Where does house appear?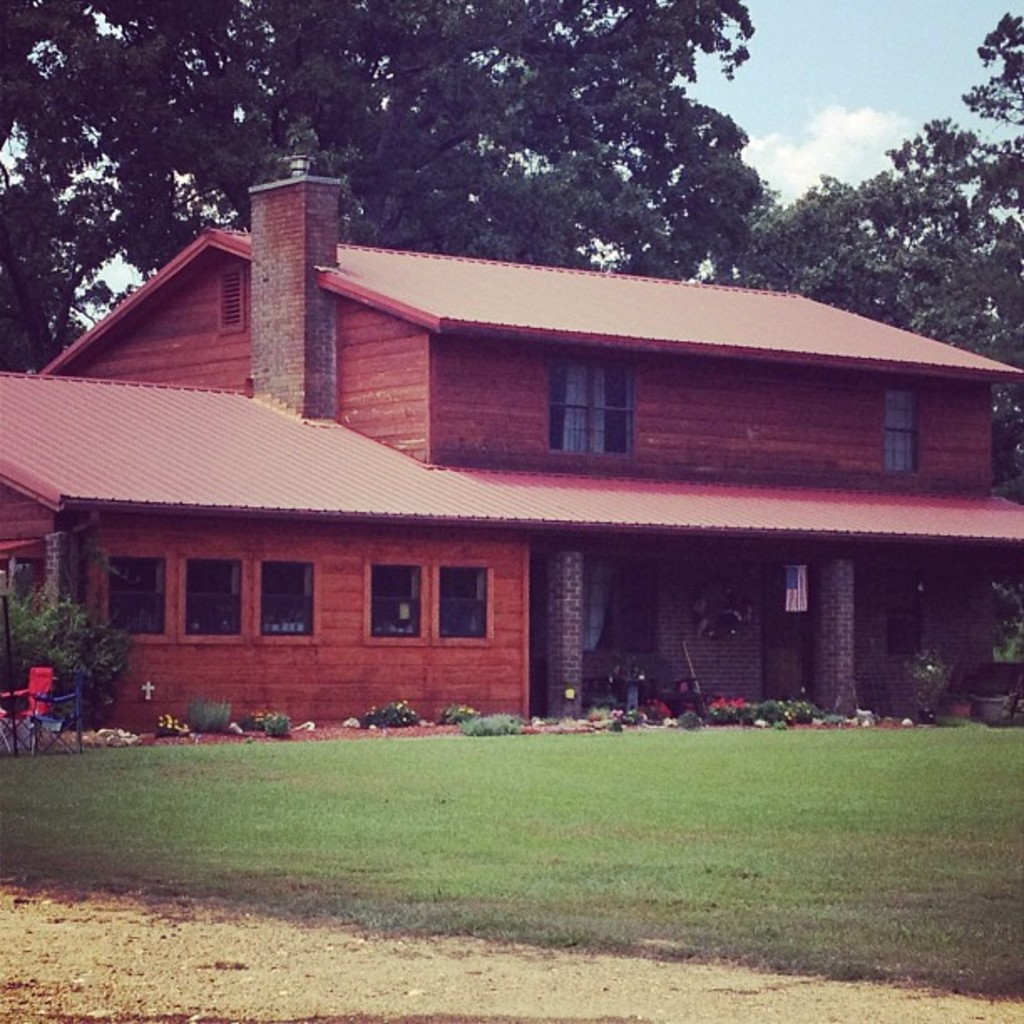
Appears at detection(0, 174, 1022, 723).
